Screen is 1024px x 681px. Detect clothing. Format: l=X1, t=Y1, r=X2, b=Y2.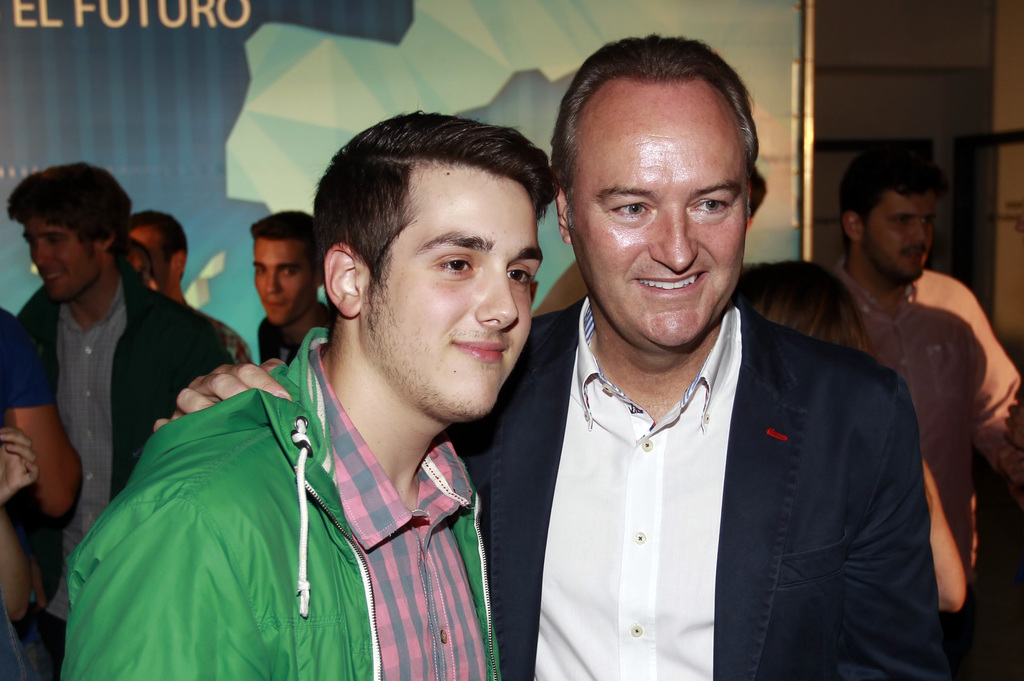
l=845, t=261, r=1023, b=581.
